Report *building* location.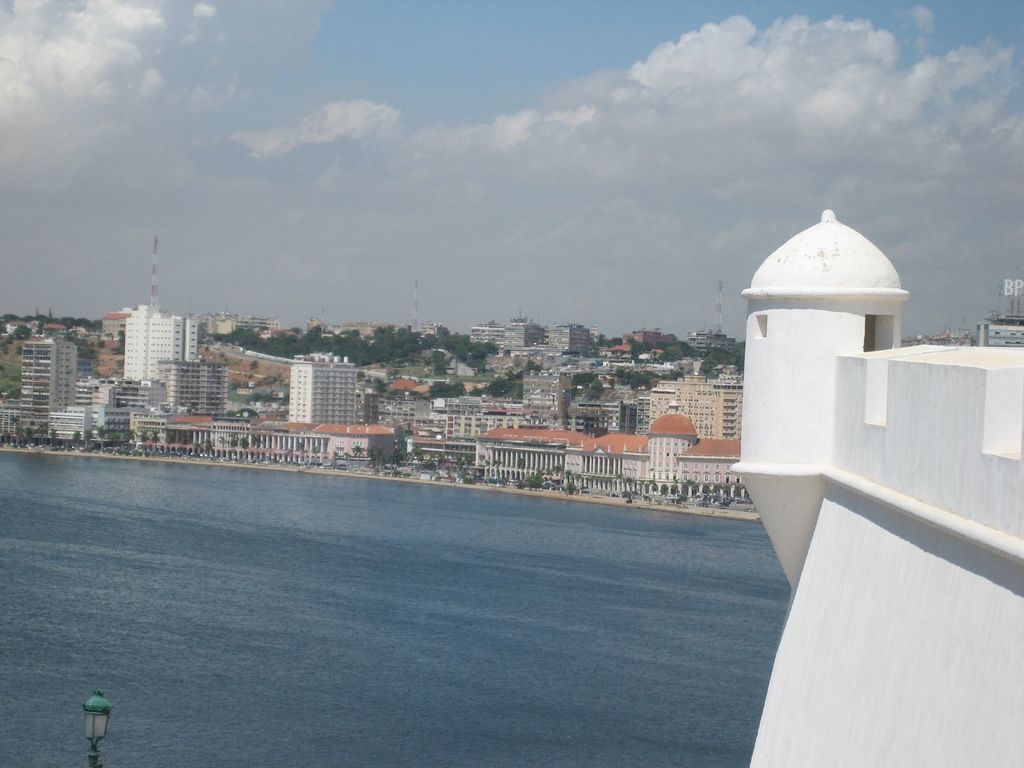
Report: rect(730, 208, 1023, 767).
